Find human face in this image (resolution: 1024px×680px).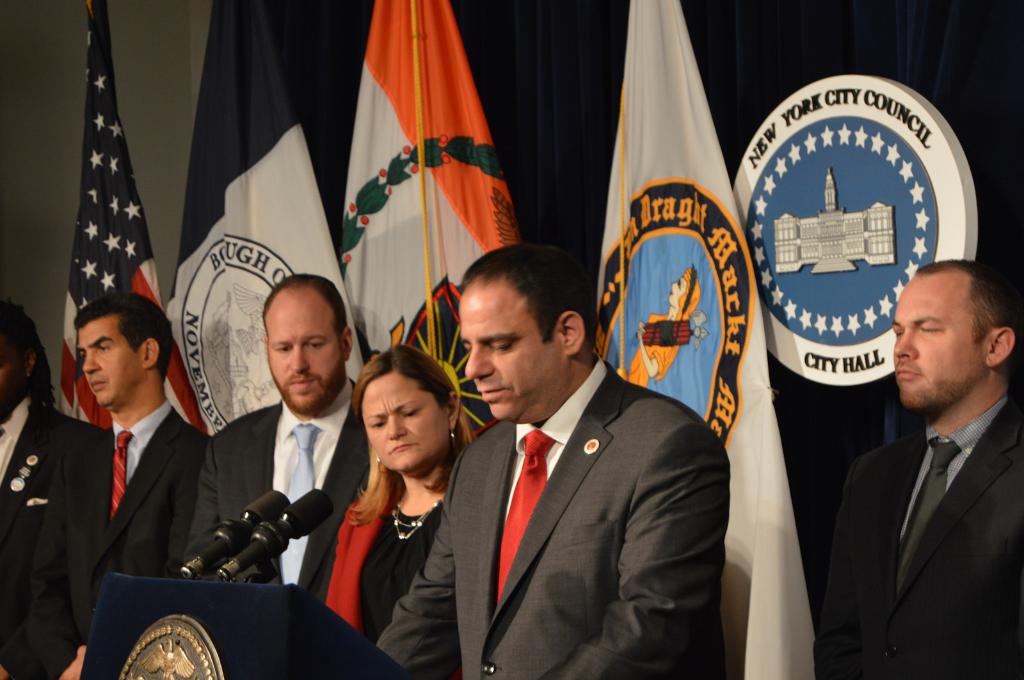
left=464, top=288, right=561, bottom=419.
